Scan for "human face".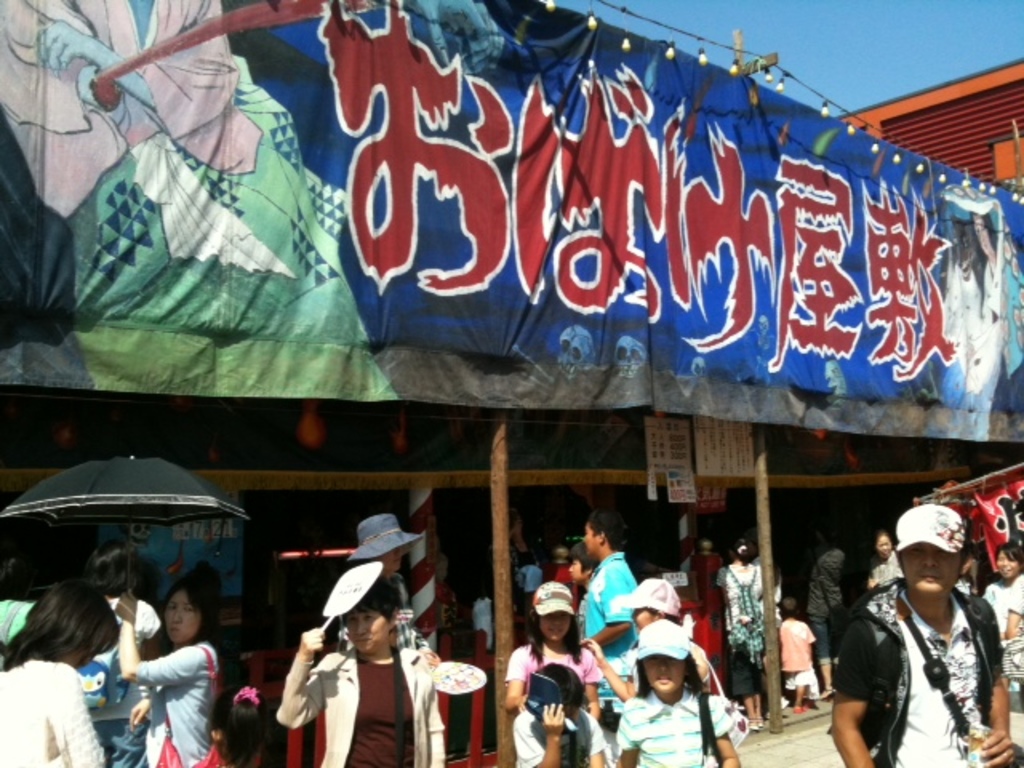
Scan result: 640 650 699 699.
